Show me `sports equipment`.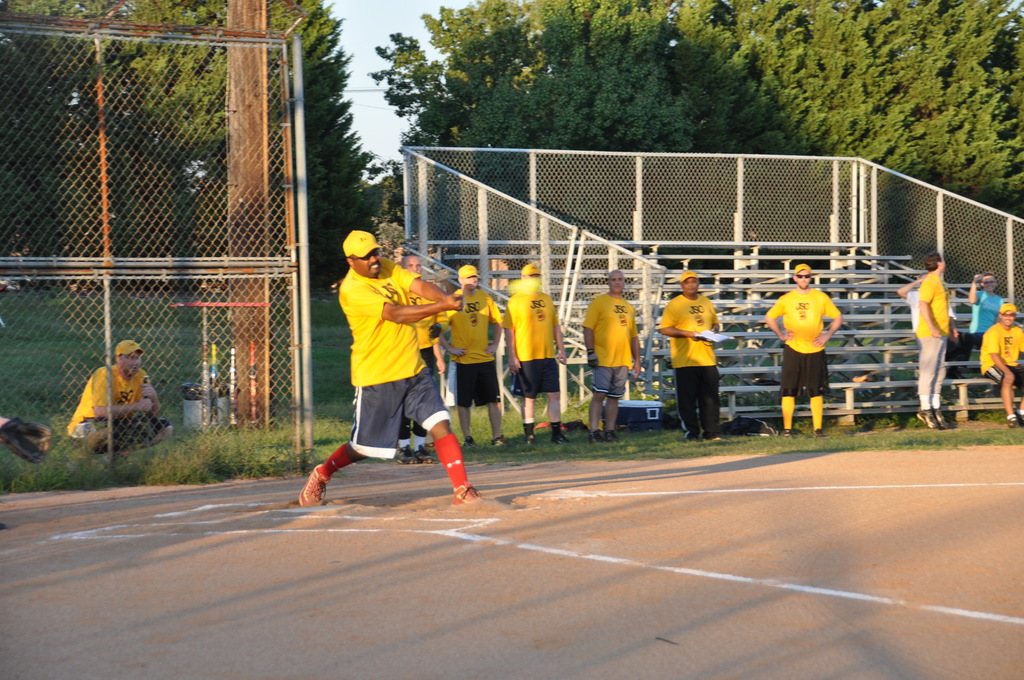
`sports equipment` is here: box=[448, 483, 477, 509].
